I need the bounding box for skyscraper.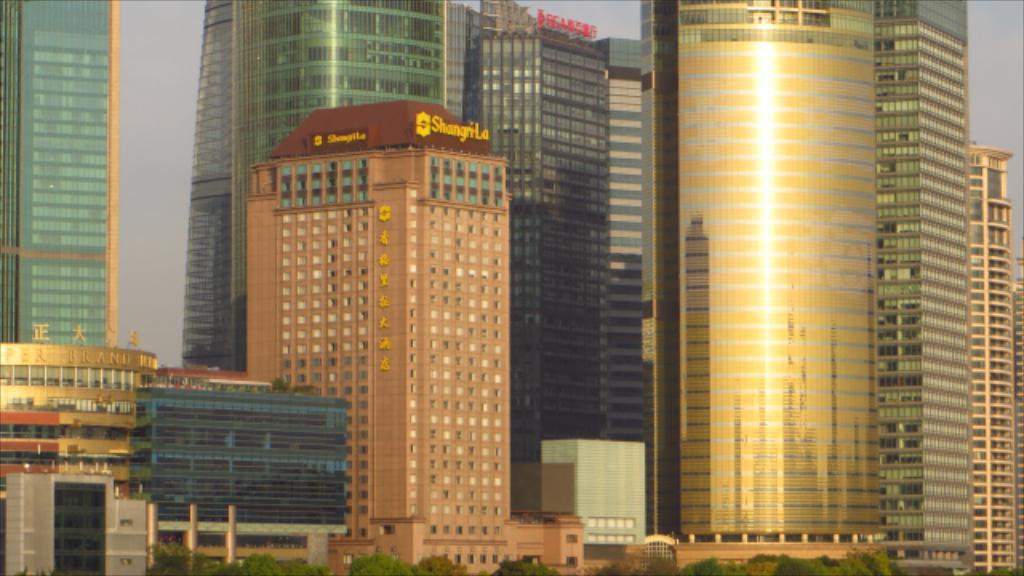
Here it is: bbox(971, 144, 1022, 574).
